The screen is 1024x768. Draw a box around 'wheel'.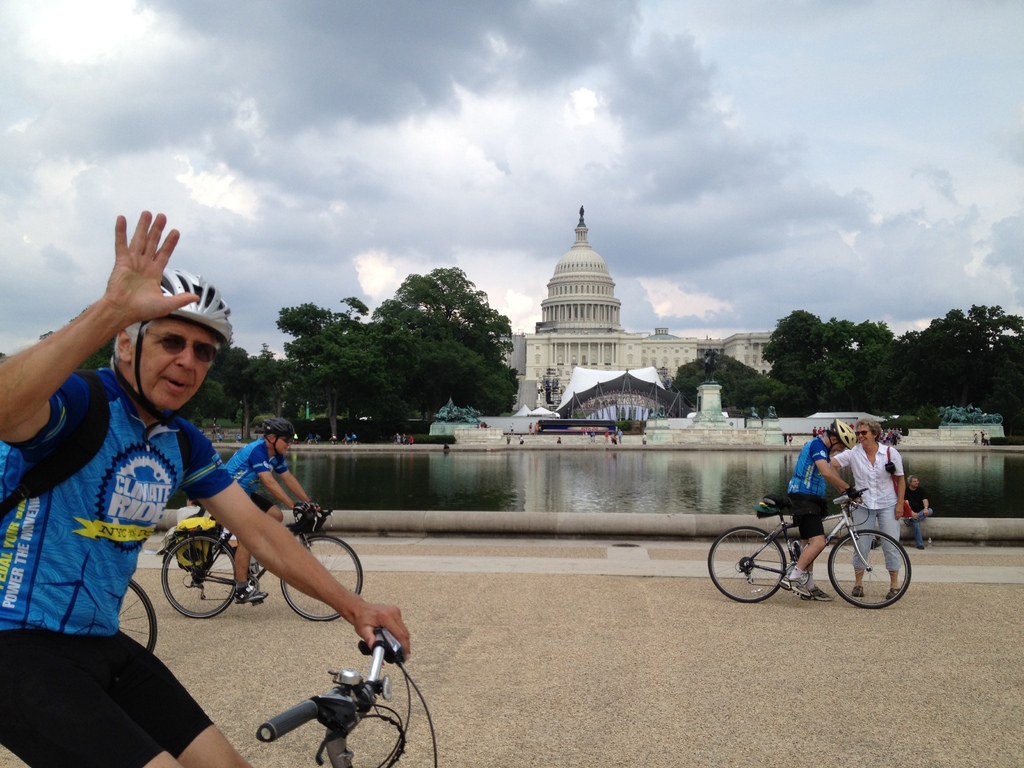
118/580/159/655.
